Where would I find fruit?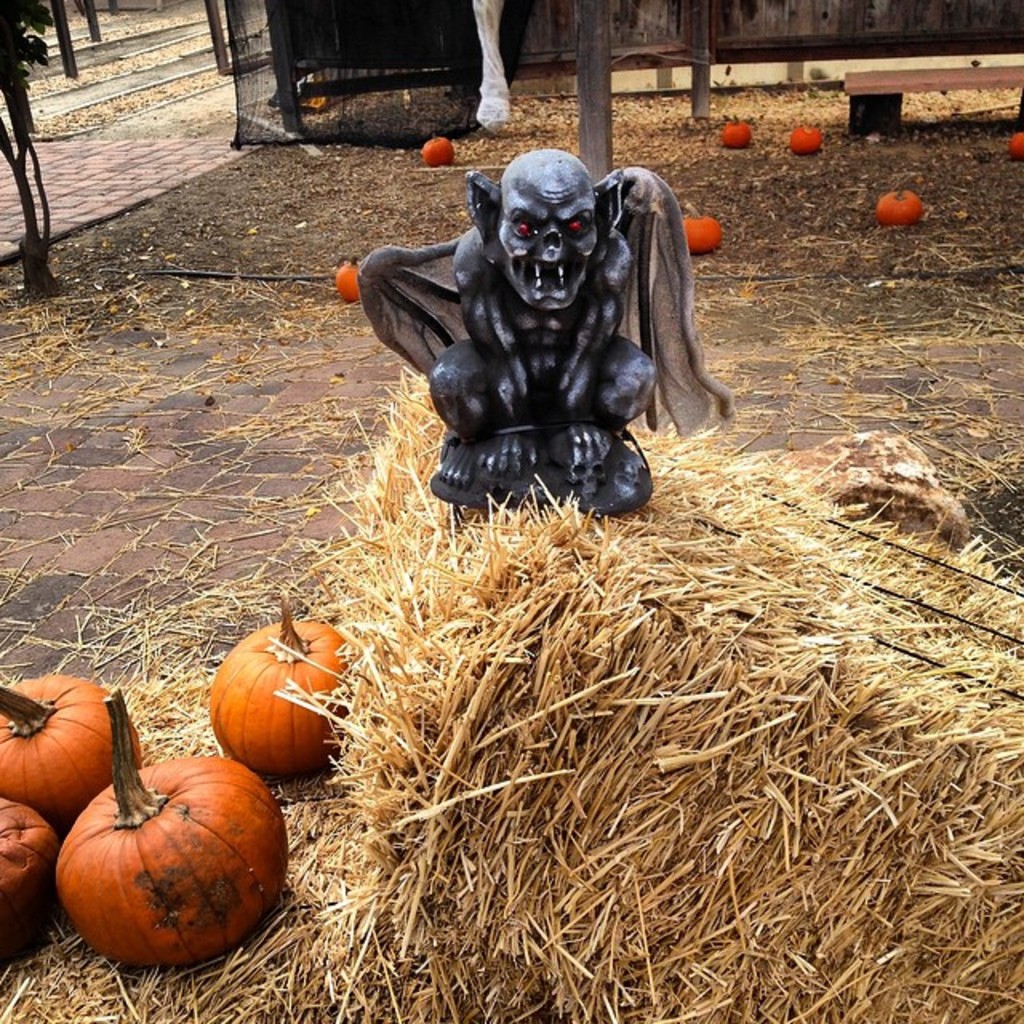
At x1=675 y1=200 x2=720 y2=254.
